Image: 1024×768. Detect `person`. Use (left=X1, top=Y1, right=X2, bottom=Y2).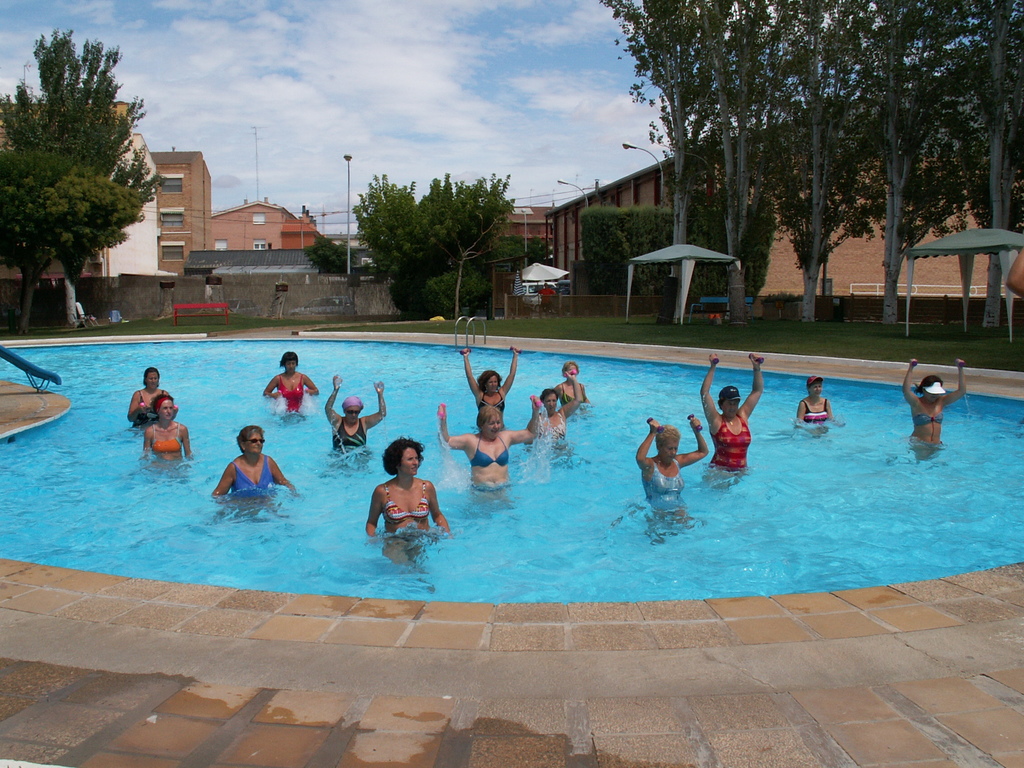
(left=129, top=368, right=185, bottom=429).
